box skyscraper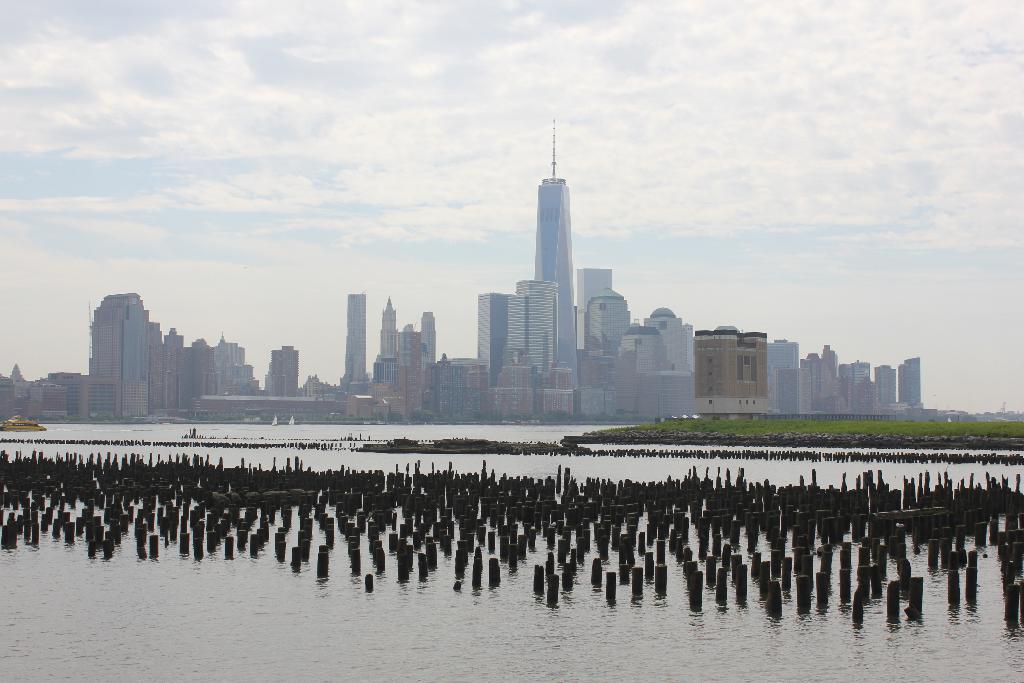
(x1=71, y1=292, x2=150, y2=422)
